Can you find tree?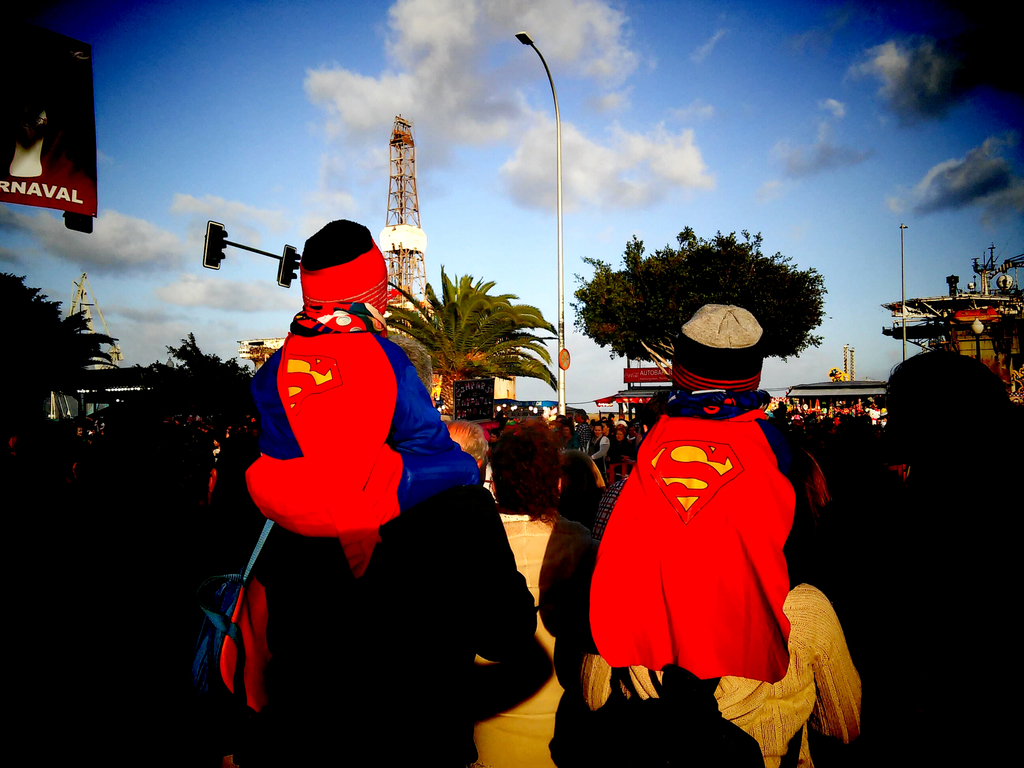
Yes, bounding box: {"x1": 56, "y1": 308, "x2": 125, "y2": 372}.
